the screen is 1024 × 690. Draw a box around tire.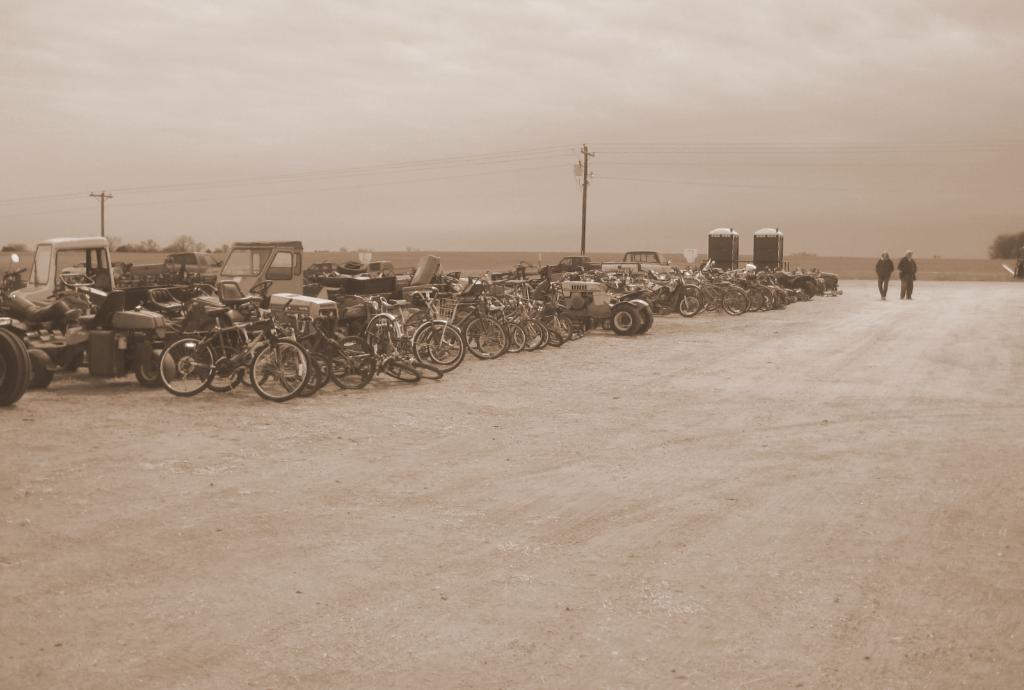
{"x1": 499, "y1": 319, "x2": 524, "y2": 353}.
